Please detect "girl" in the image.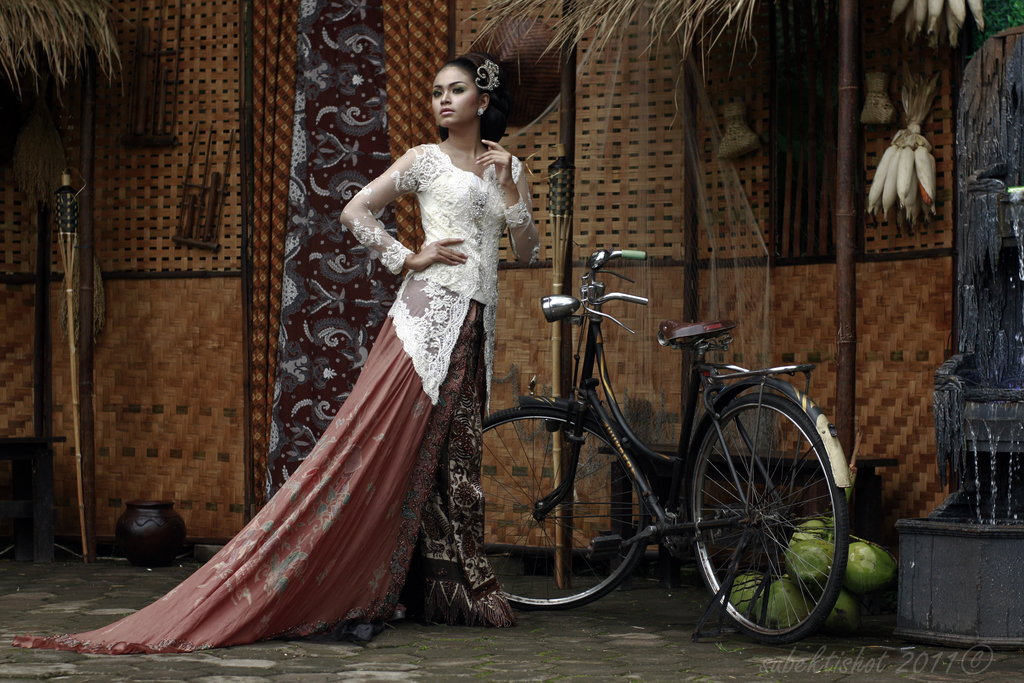
locate(5, 58, 541, 655).
